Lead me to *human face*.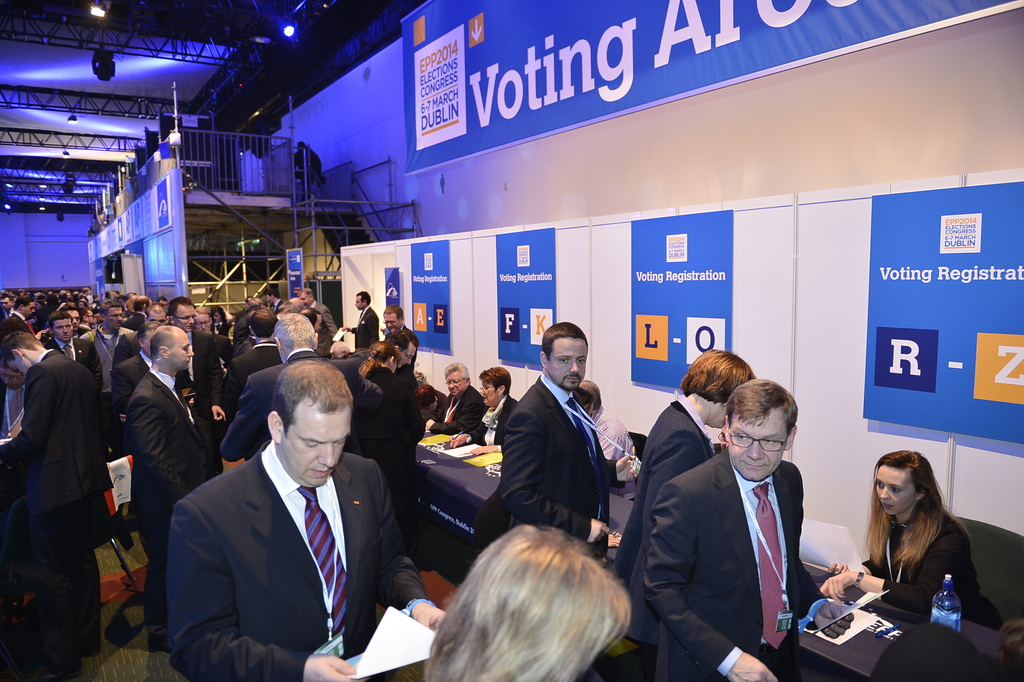
Lead to (left=107, top=304, right=125, bottom=331).
